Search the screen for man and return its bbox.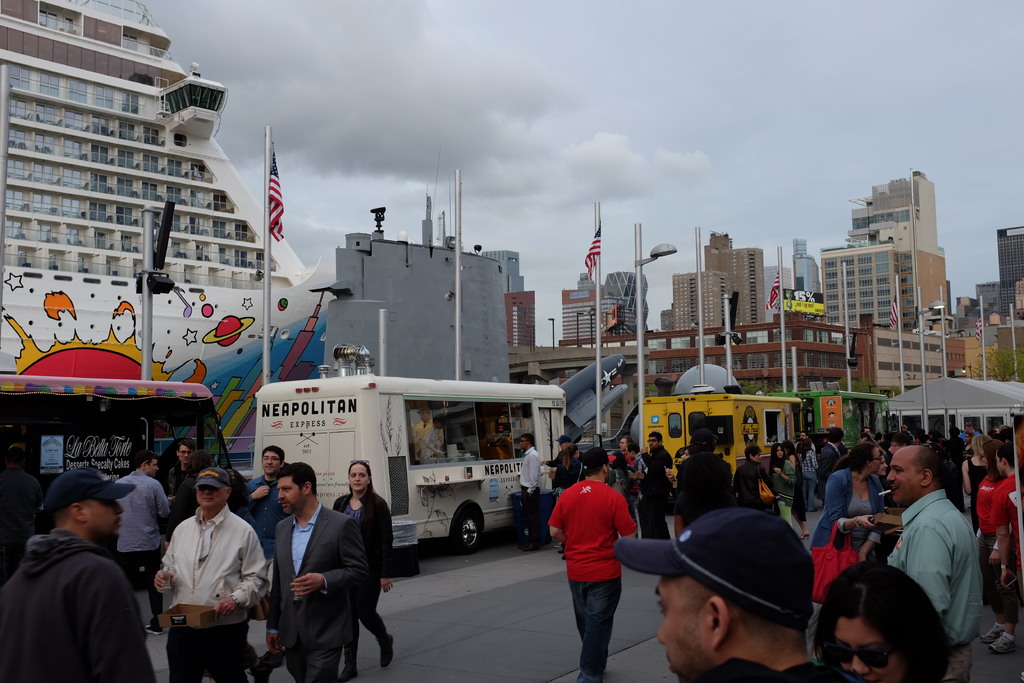
Found: 258:462:368:682.
